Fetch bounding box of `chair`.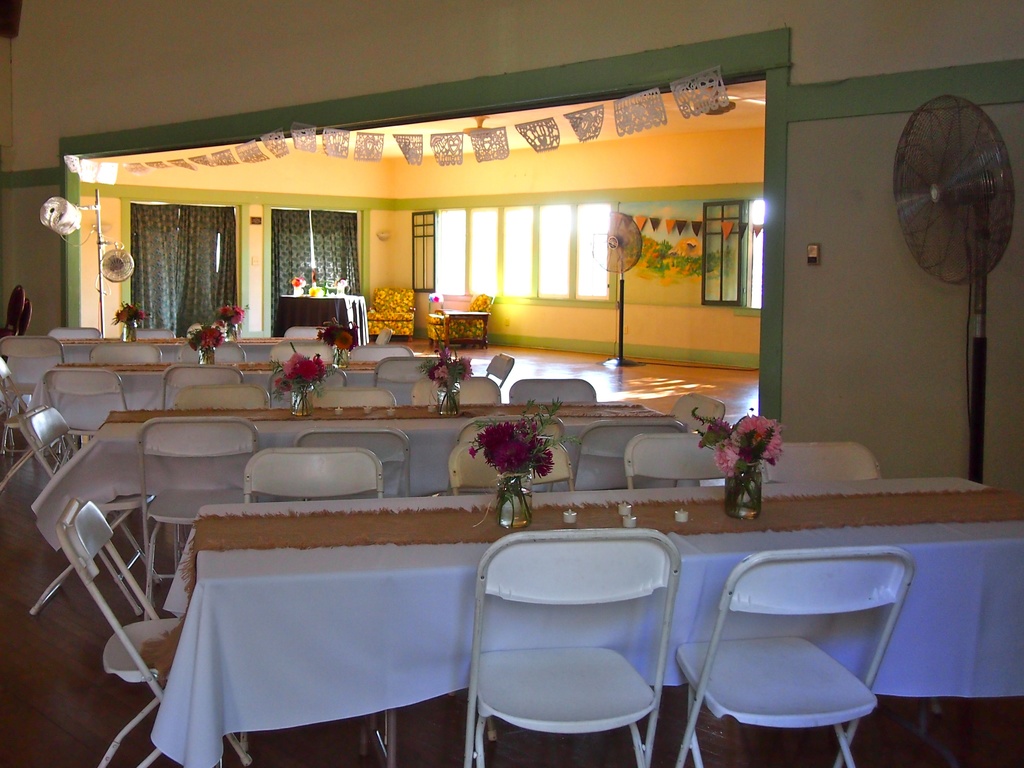
Bbox: 669, 389, 727, 441.
